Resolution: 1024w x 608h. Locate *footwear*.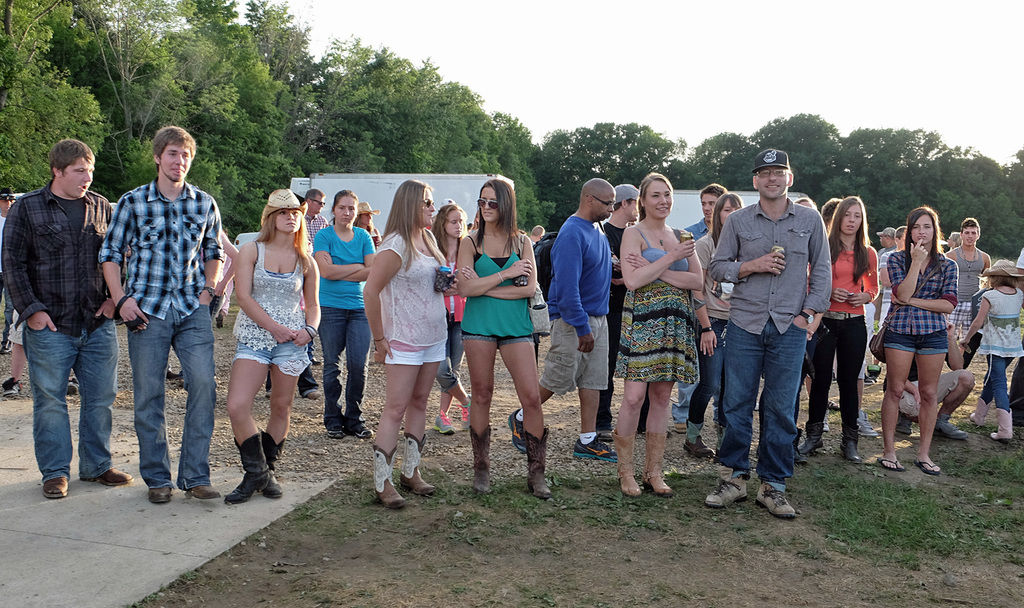
crop(228, 428, 272, 504).
